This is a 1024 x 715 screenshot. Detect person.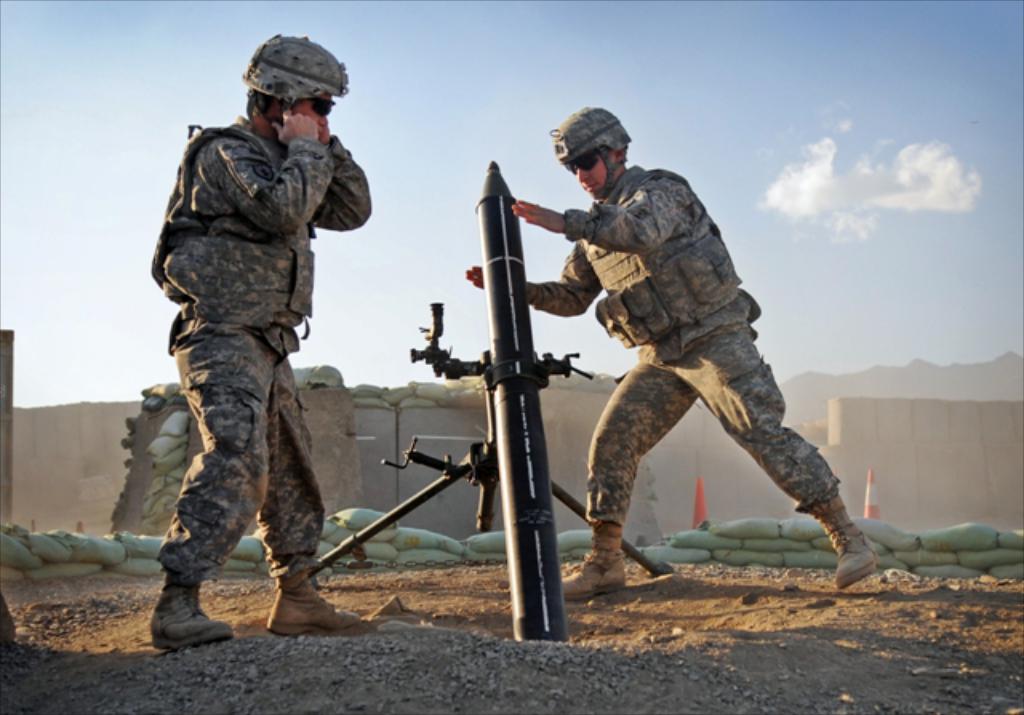
x1=466, y1=104, x2=878, y2=603.
